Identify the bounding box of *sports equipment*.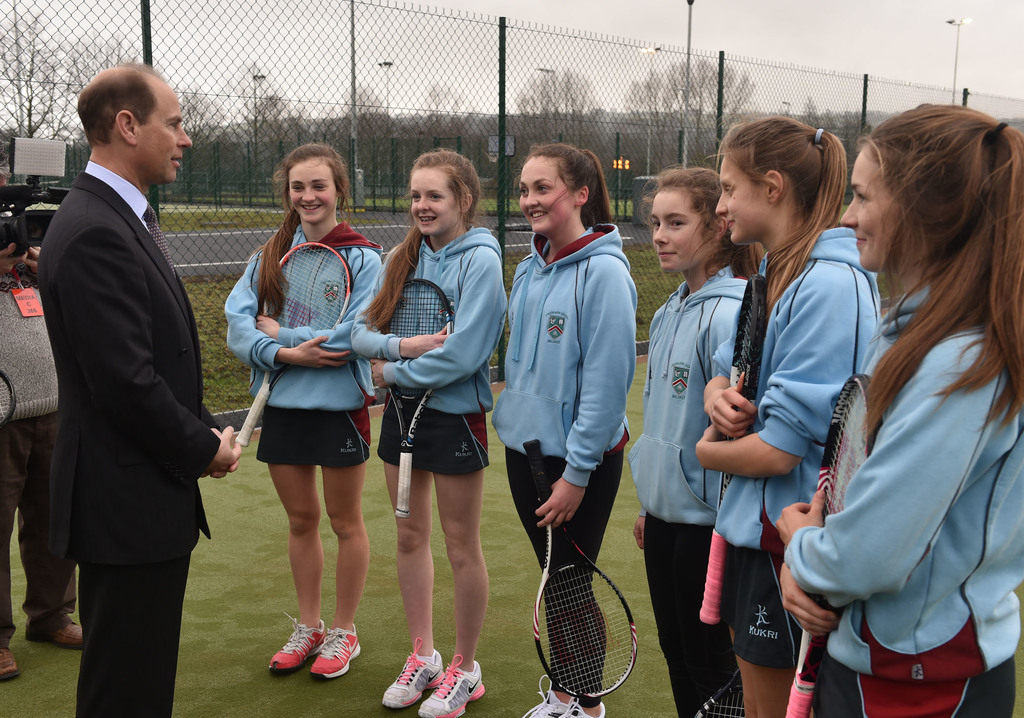
698 269 761 625.
